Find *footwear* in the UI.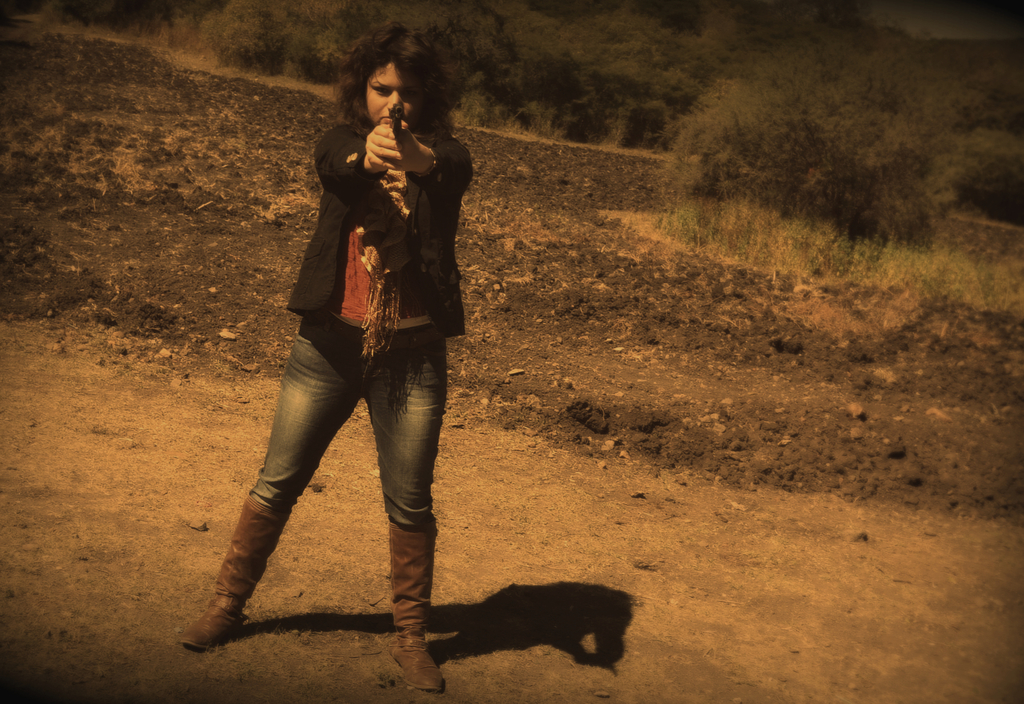
UI element at locate(388, 525, 440, 698).
